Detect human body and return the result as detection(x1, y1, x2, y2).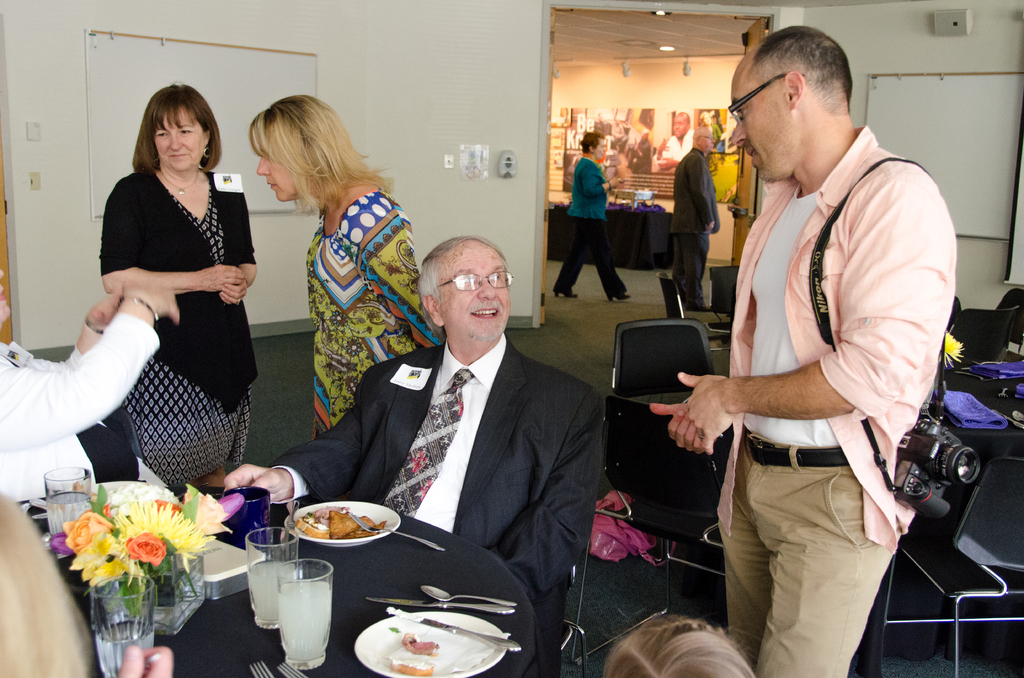
detection(655, 110, 696, 170).
